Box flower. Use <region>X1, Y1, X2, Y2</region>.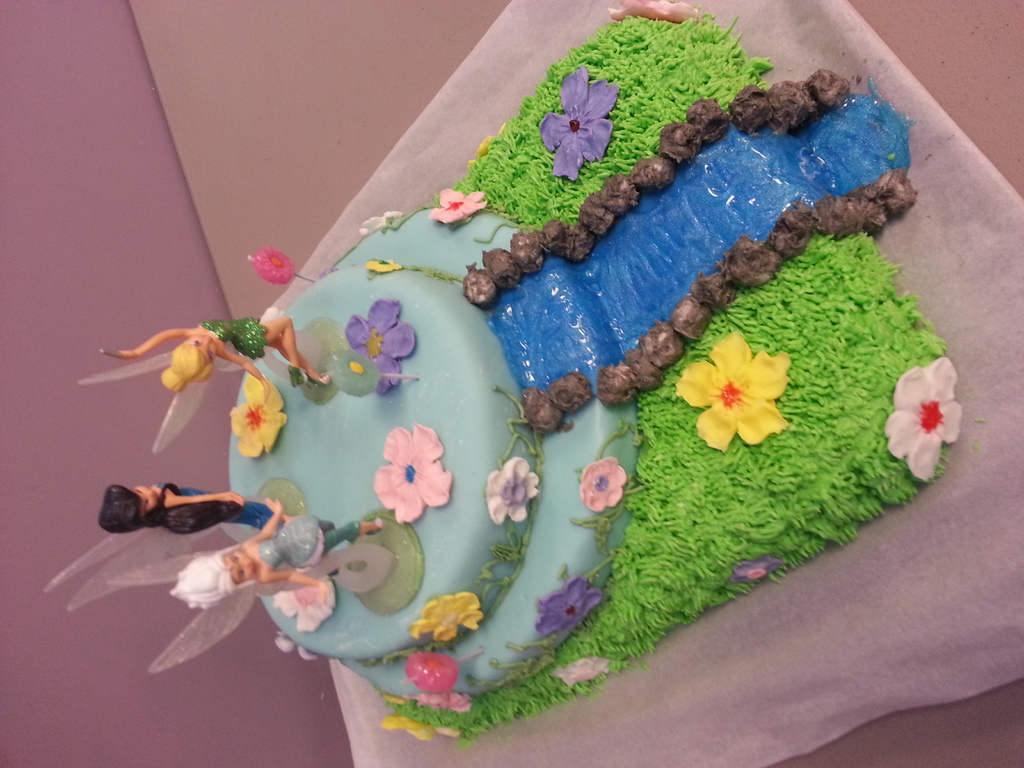
<region>251, 248, 295, 285</region>.
